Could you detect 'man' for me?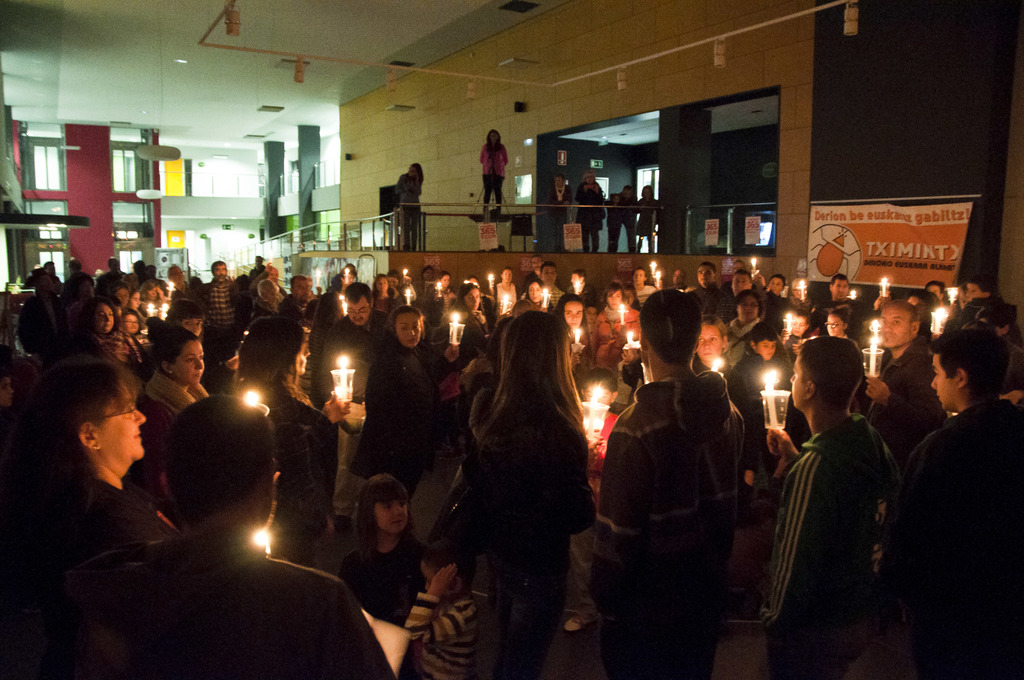
Detection result: 726/270/767/320.
